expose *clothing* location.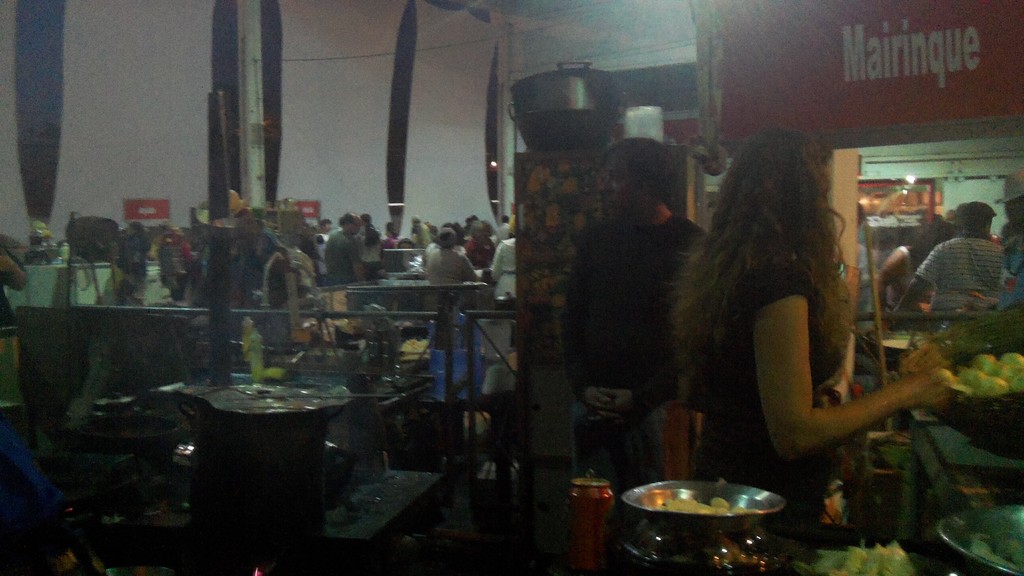
Exposed at bbox(999, 224, 1023, 312).
